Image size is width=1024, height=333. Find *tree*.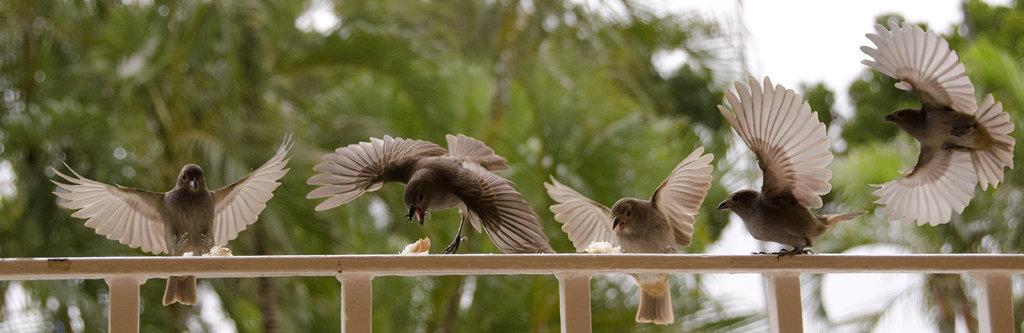
bbox=(787, 0, 1023, 332).
